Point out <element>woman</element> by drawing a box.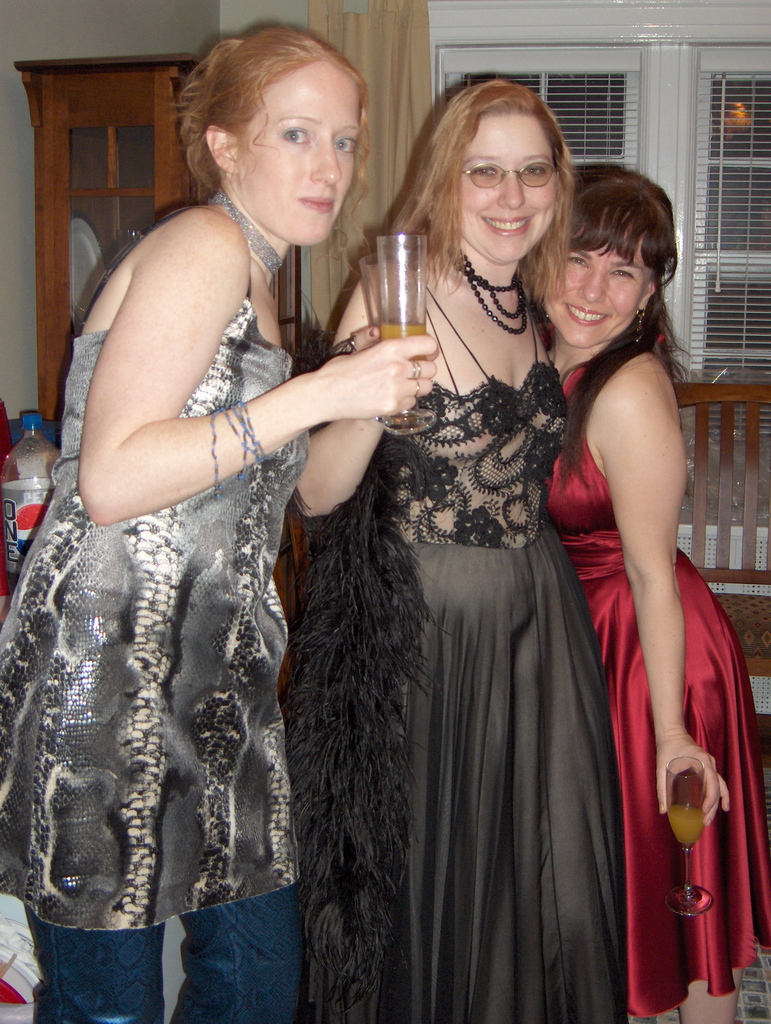
(282,82,627,1023).
